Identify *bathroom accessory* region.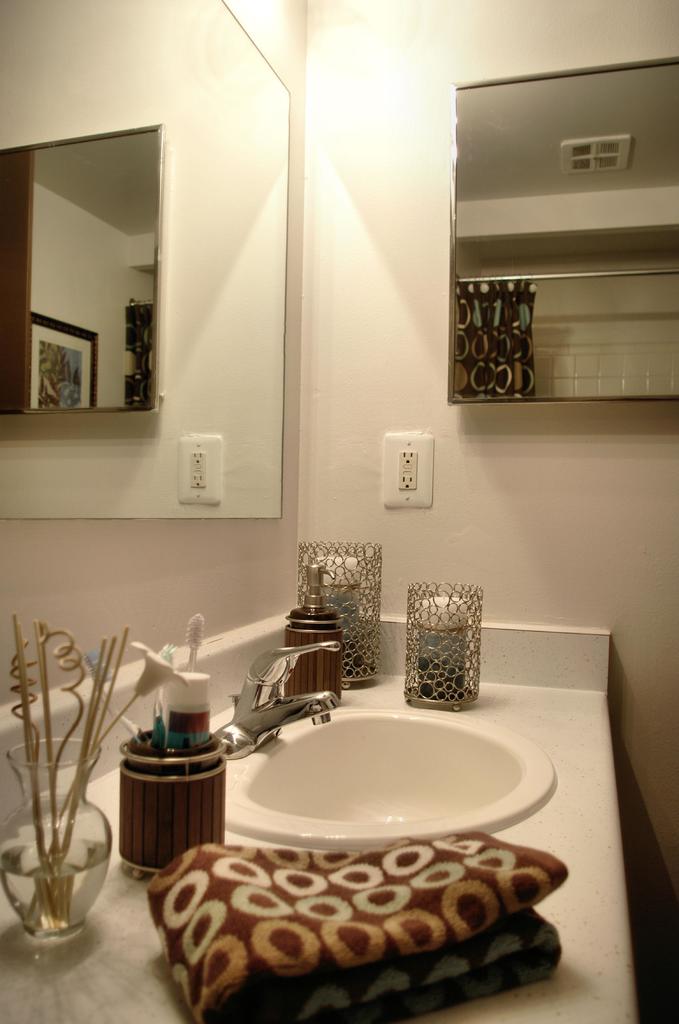
Region: rect(195, 644, 624, 861).
